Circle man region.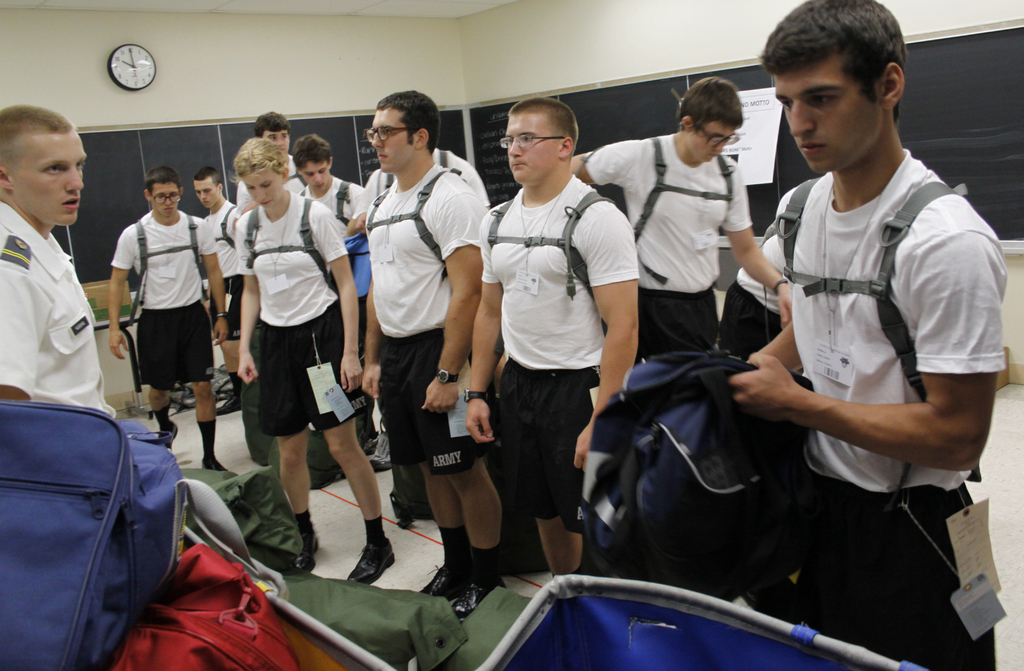
Region: 239, 109, 312, 209.
